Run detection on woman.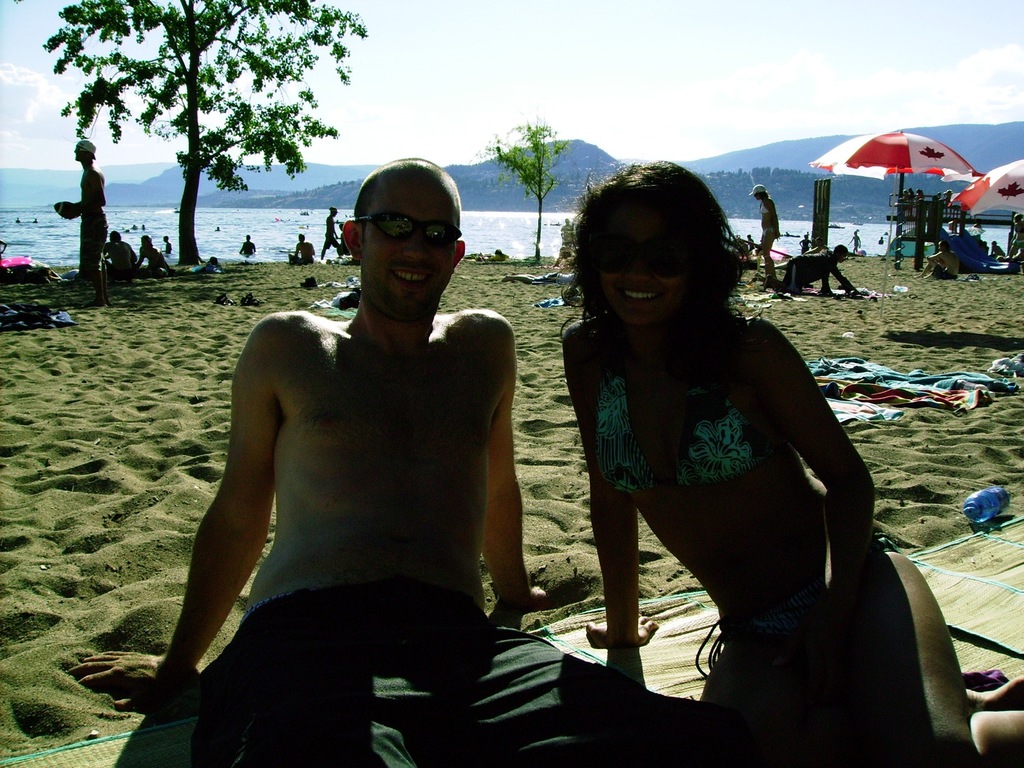
Result: bbox=(748, 187, 781, 290).
